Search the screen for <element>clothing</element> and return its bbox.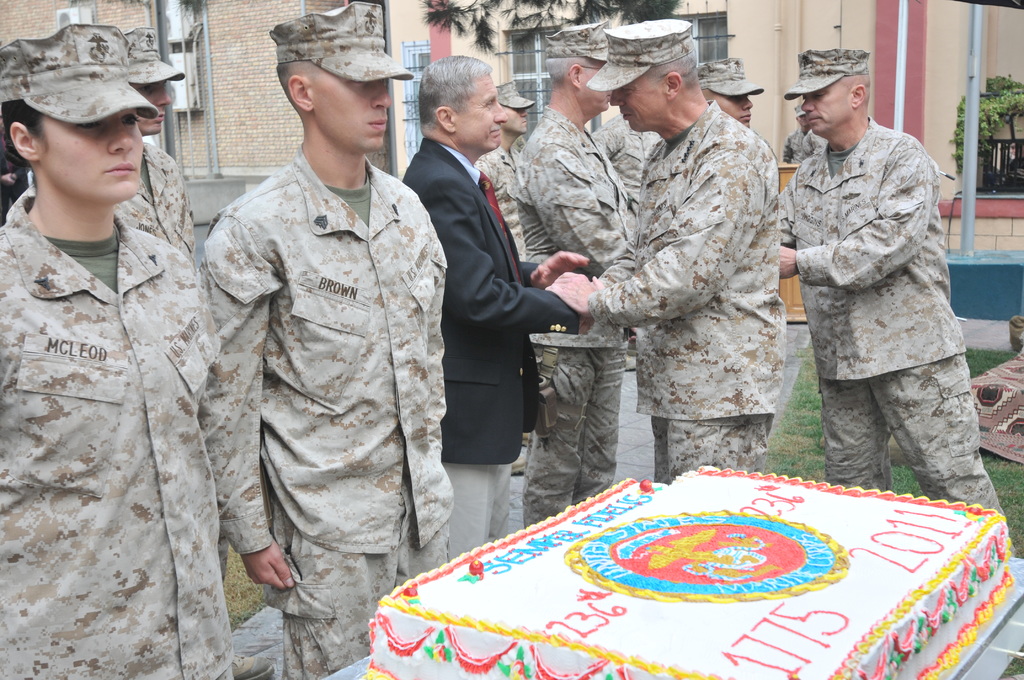
Found: [x1=602, y1=109, x2=676, y2=233].
